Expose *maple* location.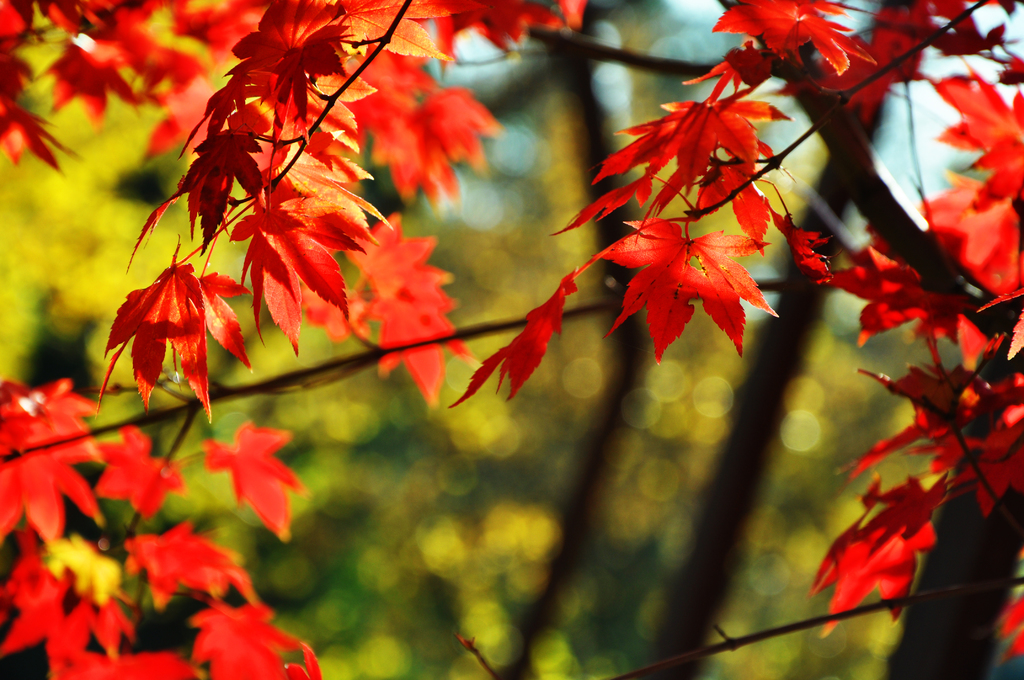
Exposed at detection(205, 407, 302, 542).
